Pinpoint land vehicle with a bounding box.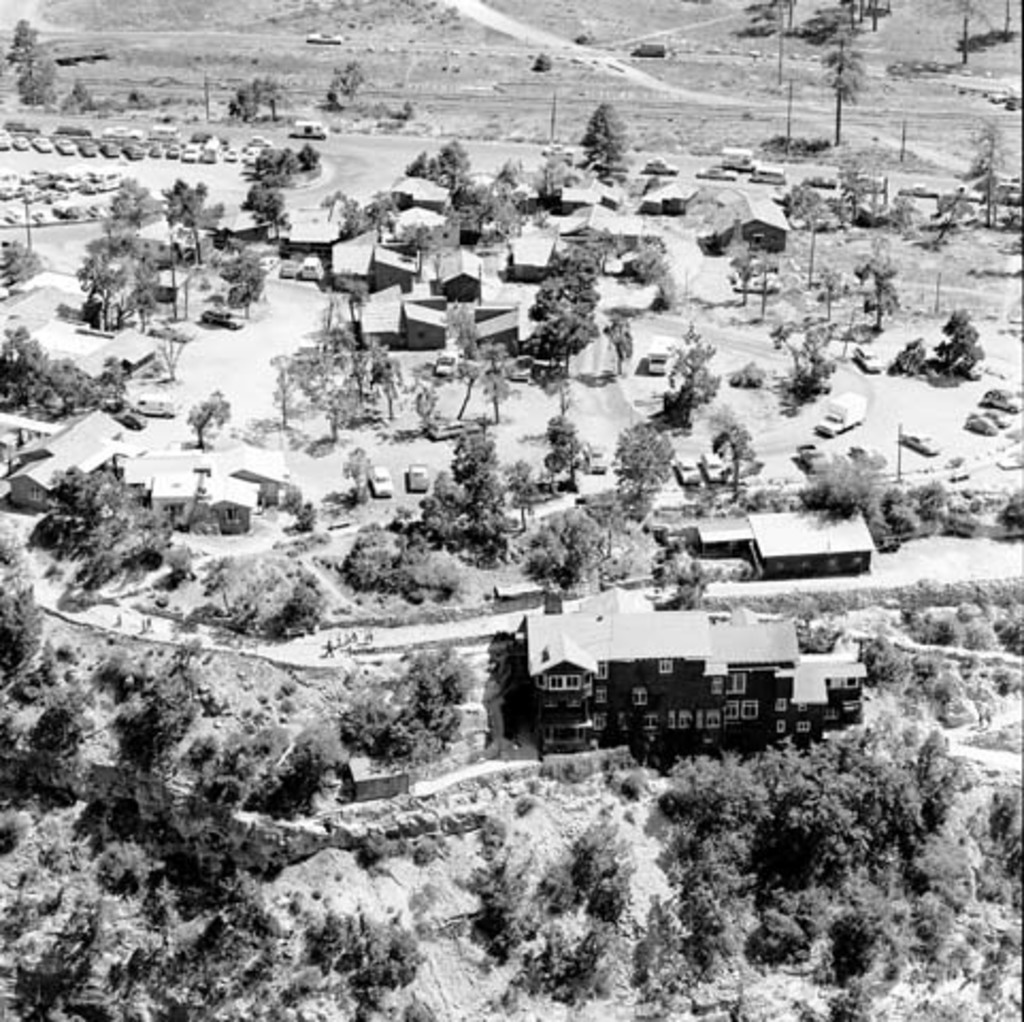
{"x1": 362, "y1": 458, "x2": 396, "y2": 502}.
